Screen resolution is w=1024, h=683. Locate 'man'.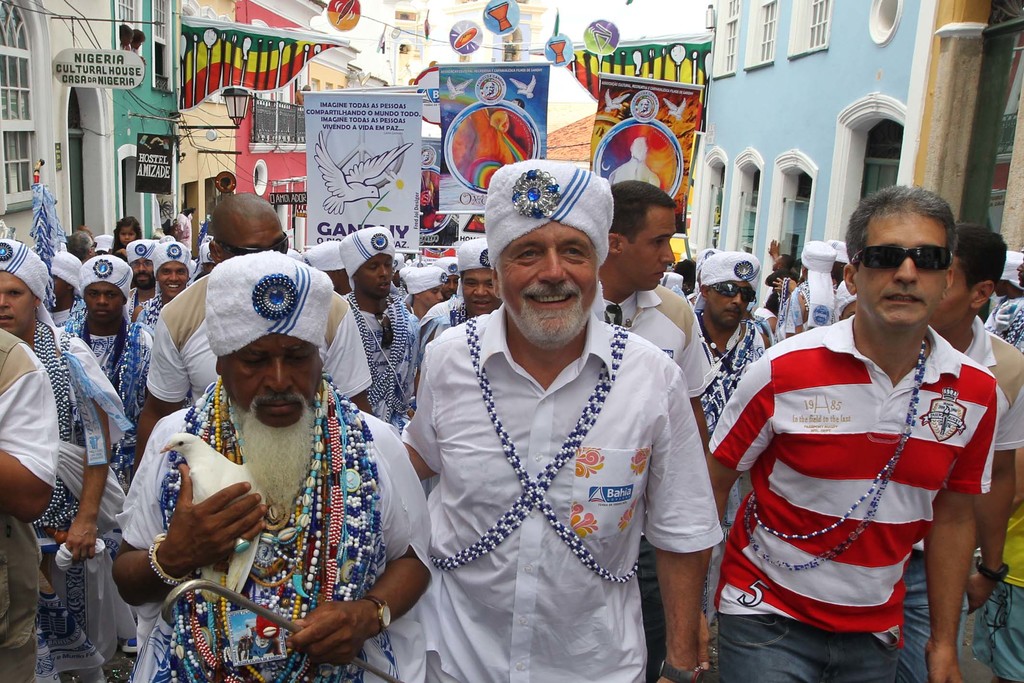
l=719, t=183, r=1005, b=669.
